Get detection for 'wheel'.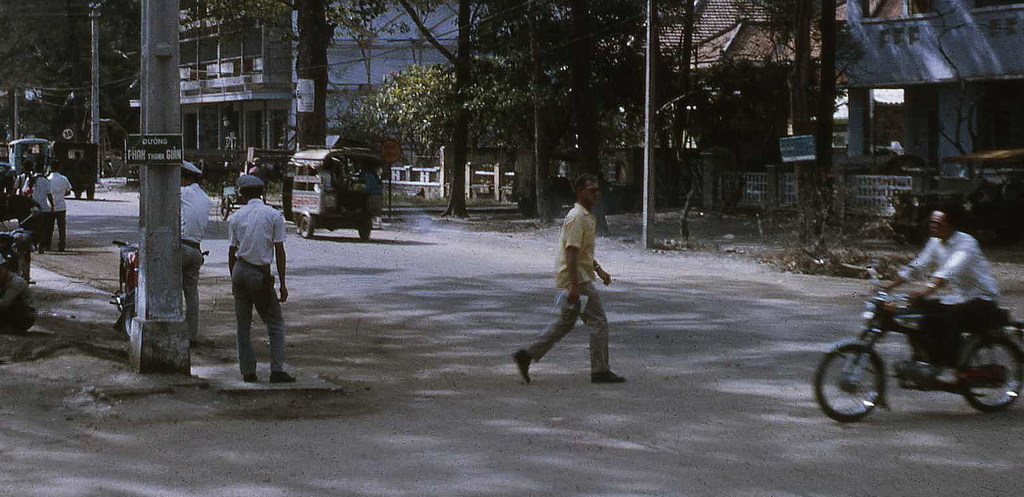
Detection: bbox(123, 293, 138, 338).
